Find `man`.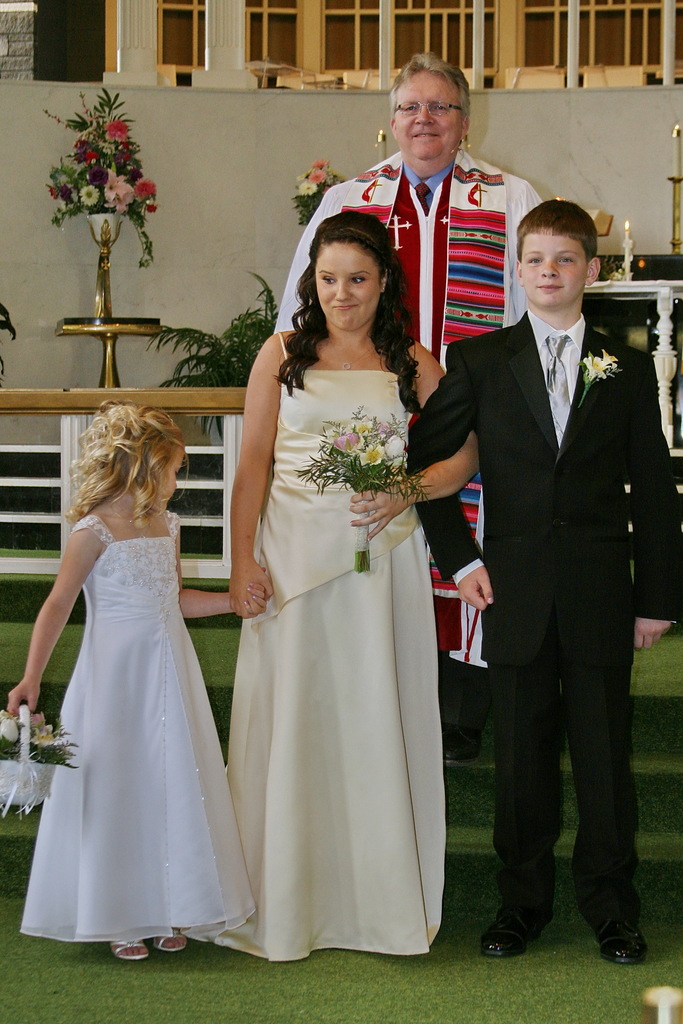
locate(279, 52, 542, 593).
